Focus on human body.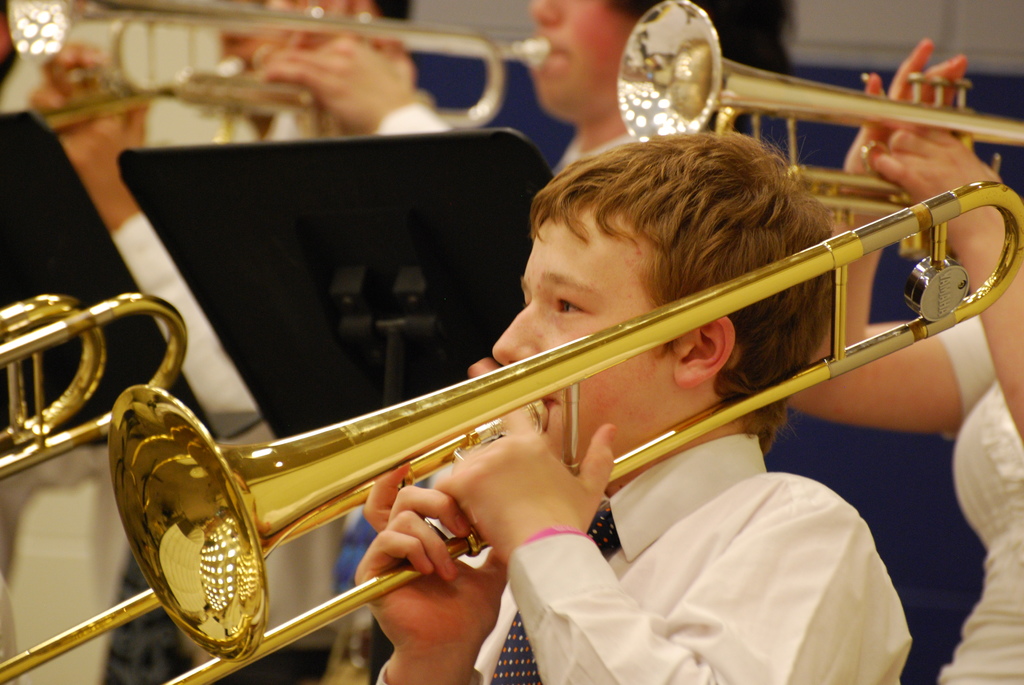
Focused at [787,37,1023,684].
